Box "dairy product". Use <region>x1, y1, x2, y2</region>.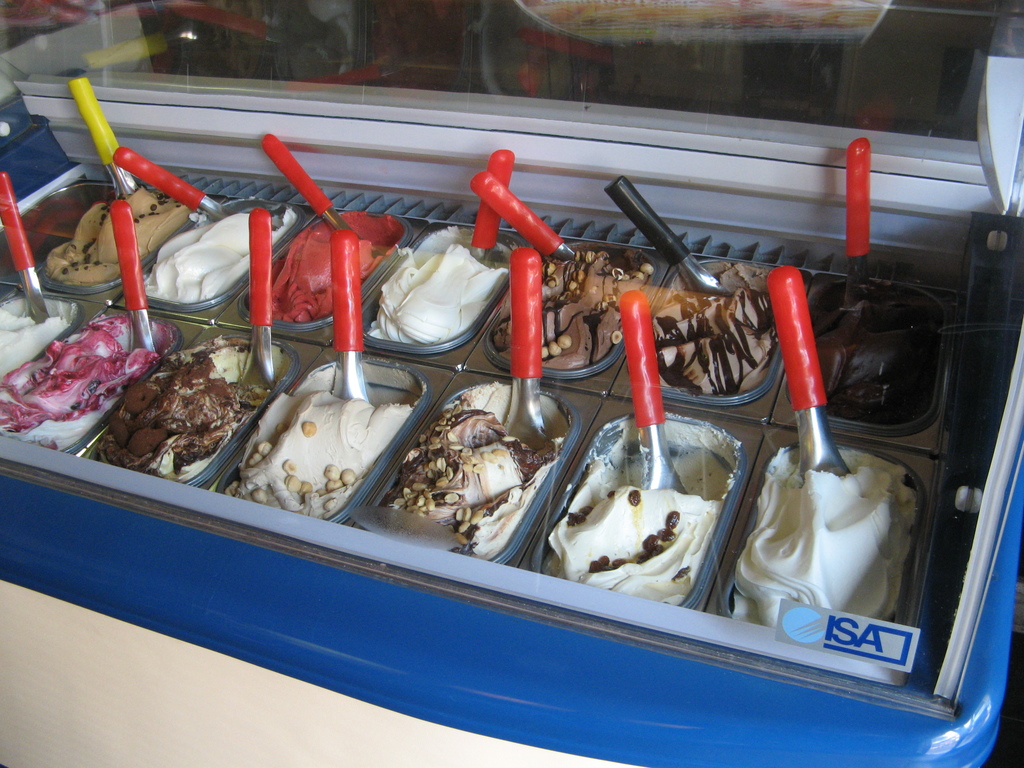
<region>150, 205, 282, 303</region>.
